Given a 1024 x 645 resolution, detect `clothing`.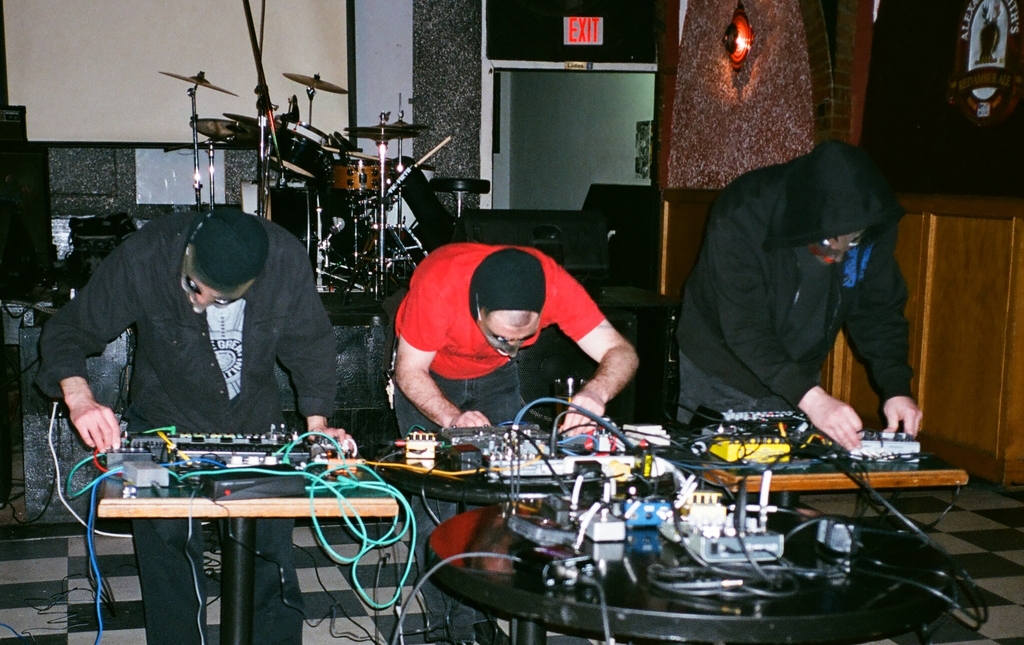
(x1=388, y1=237, x2=604, y2=644).
